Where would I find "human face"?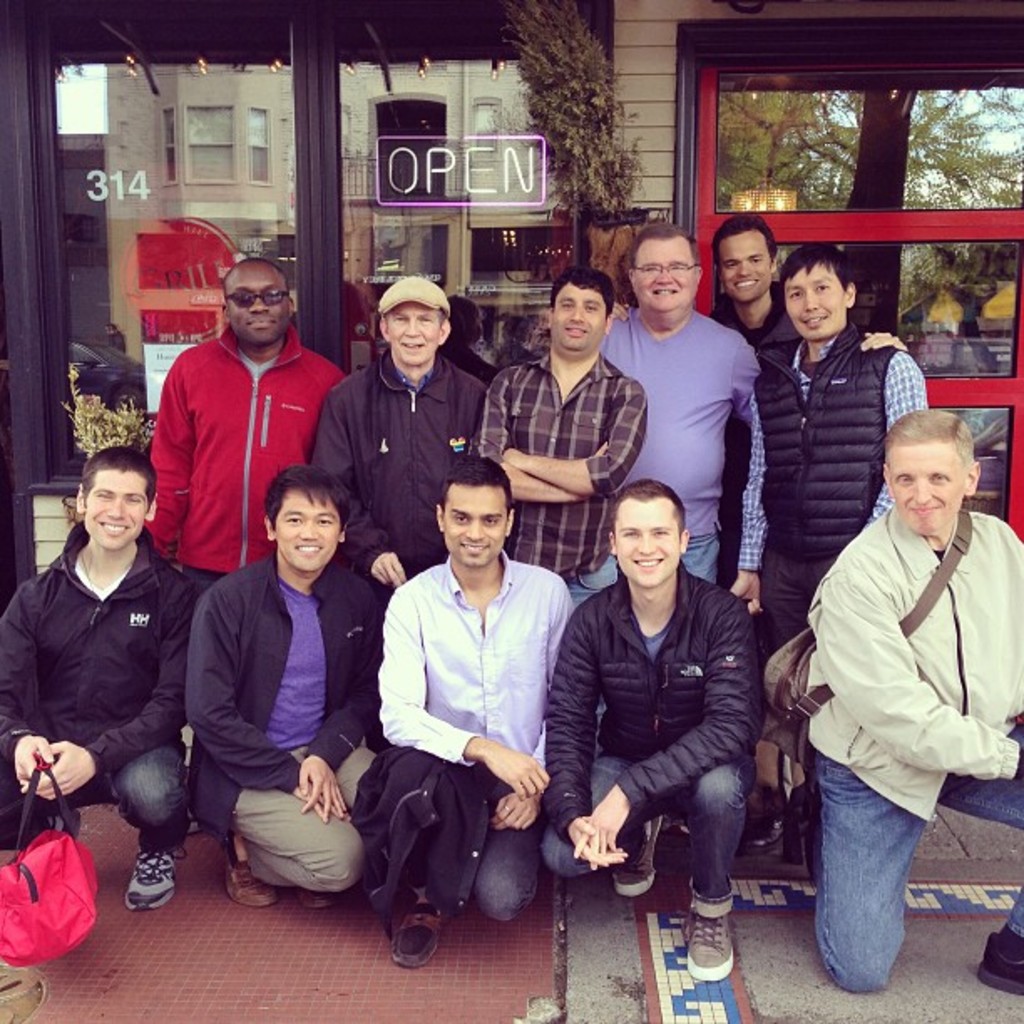
At <box>549,284,604,341</box>.
